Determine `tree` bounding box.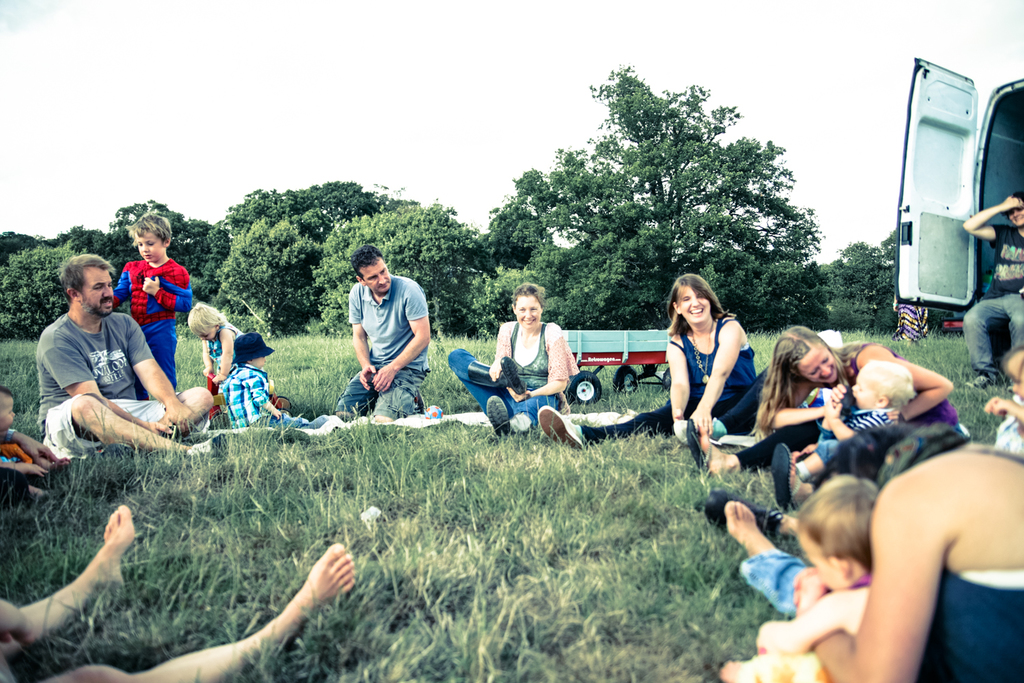
Determined: (496,80,851,313).
